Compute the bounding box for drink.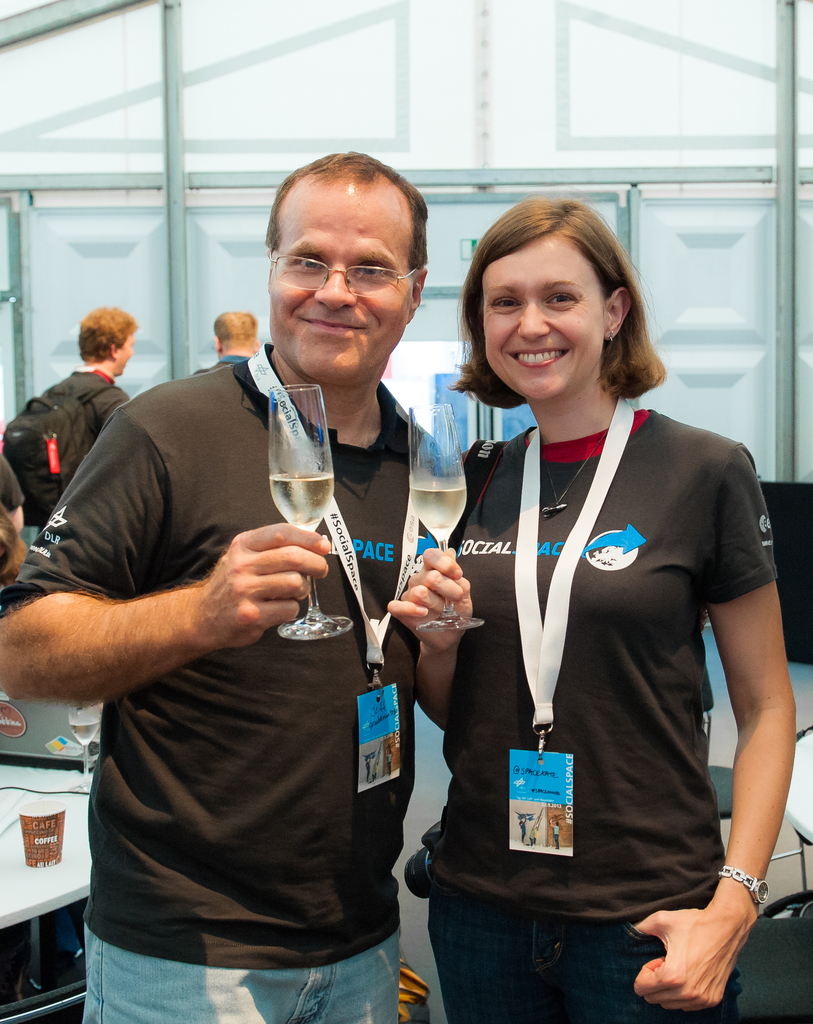
244/375/358/687.
